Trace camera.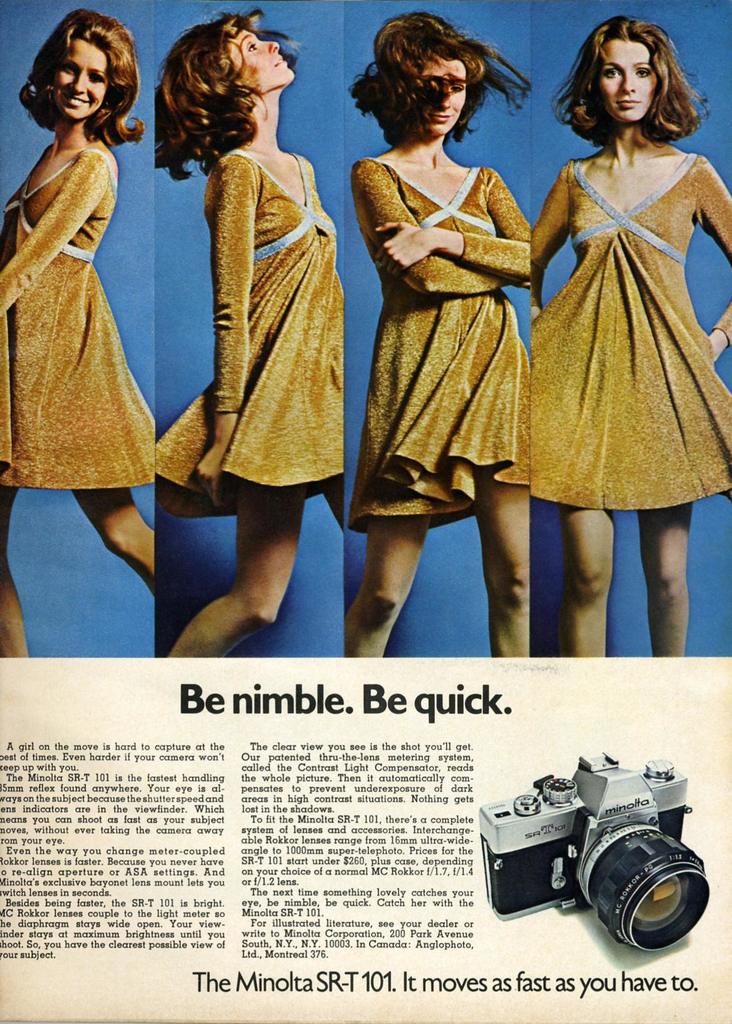
Traced to 484:763:718:961.
